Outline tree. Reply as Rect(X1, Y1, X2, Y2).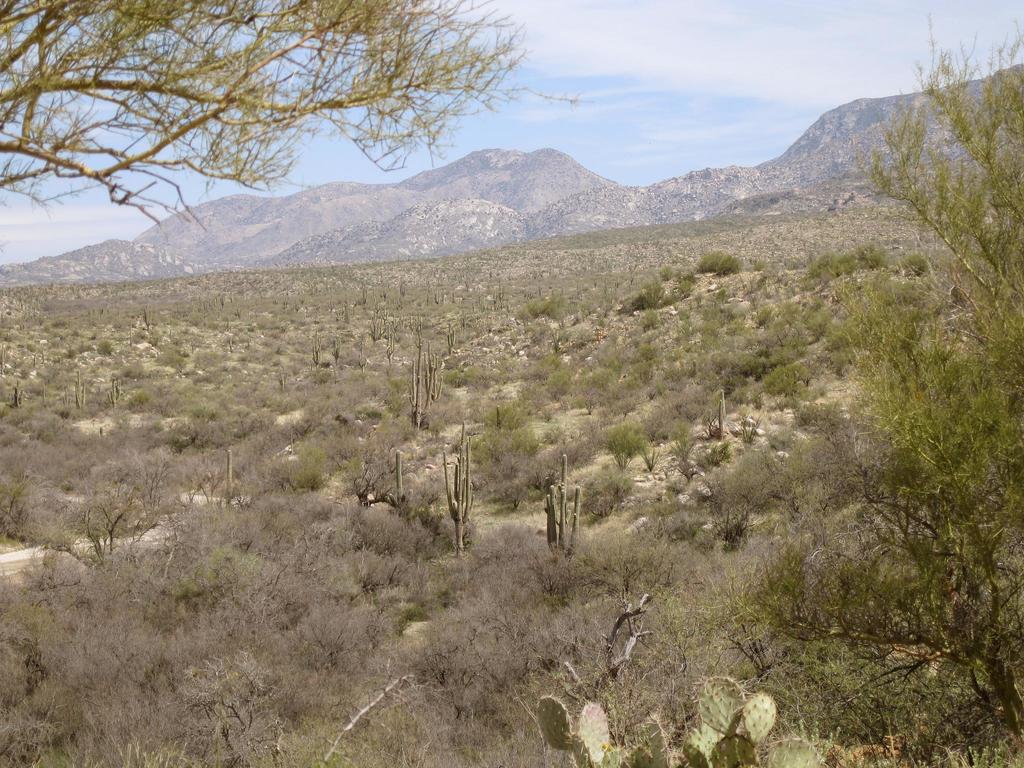
Rect(31, 19, 541, 255).
